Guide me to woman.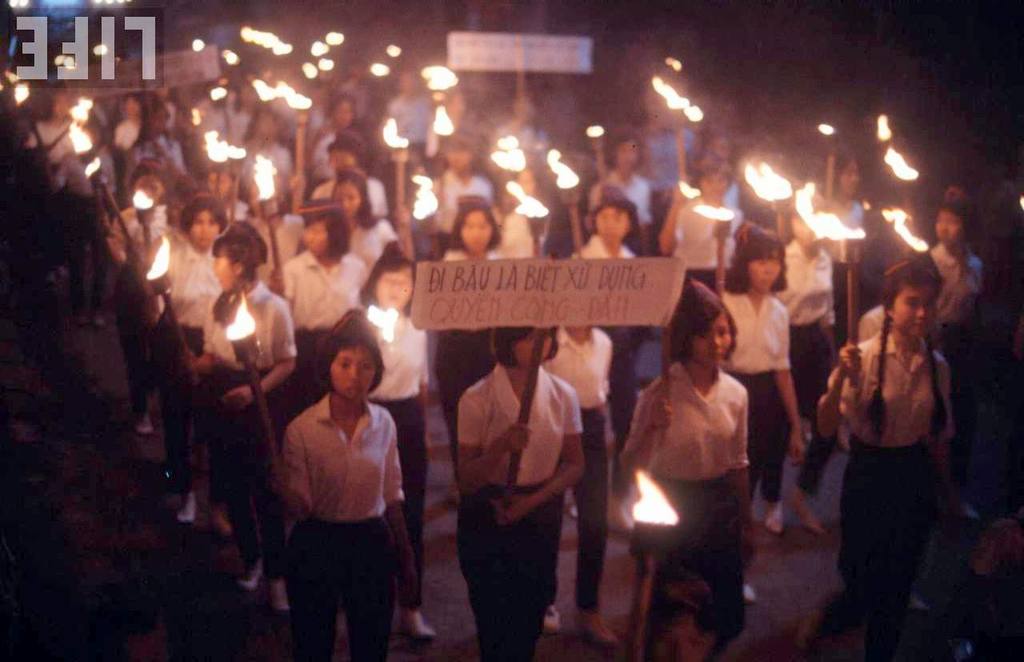
Guidance: rect(613, 276, 782, 628).
